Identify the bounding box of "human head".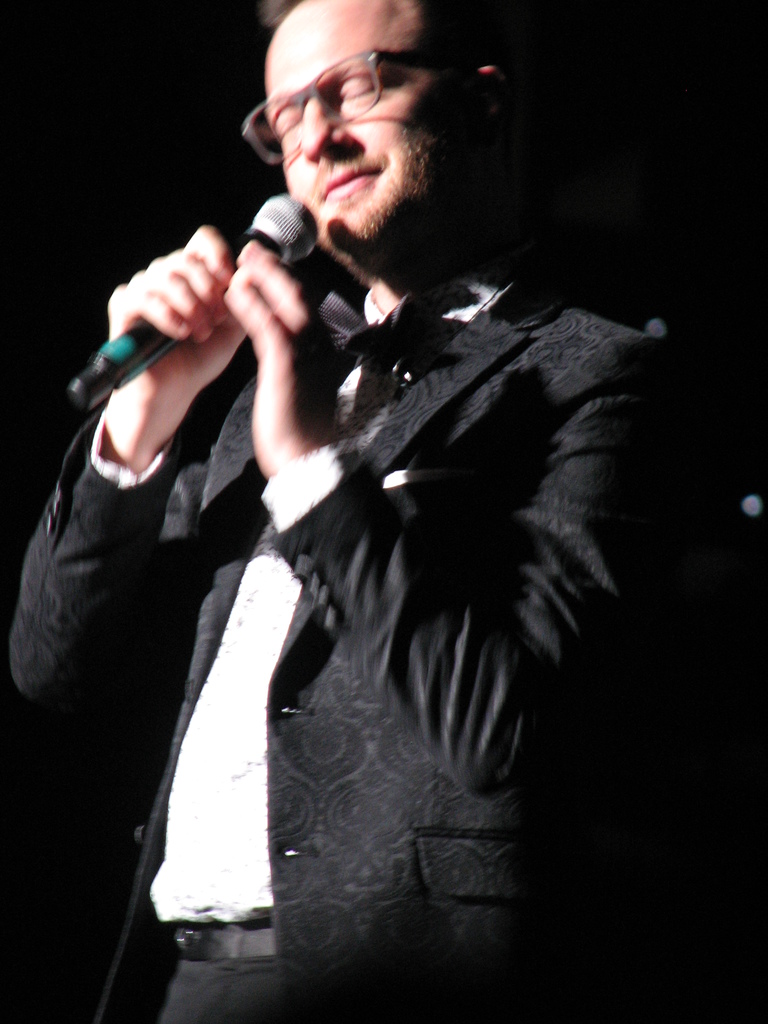
locate(264, 0, 515, 246).
